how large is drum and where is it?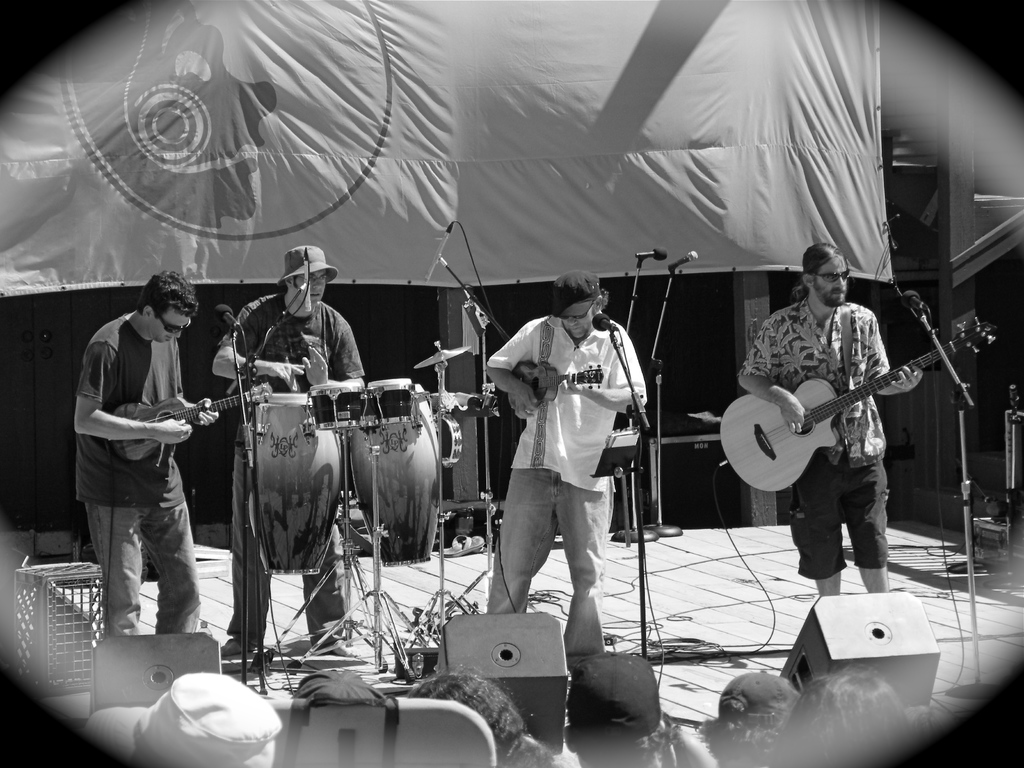
Bounding box: (445, 413, 465, 468).
